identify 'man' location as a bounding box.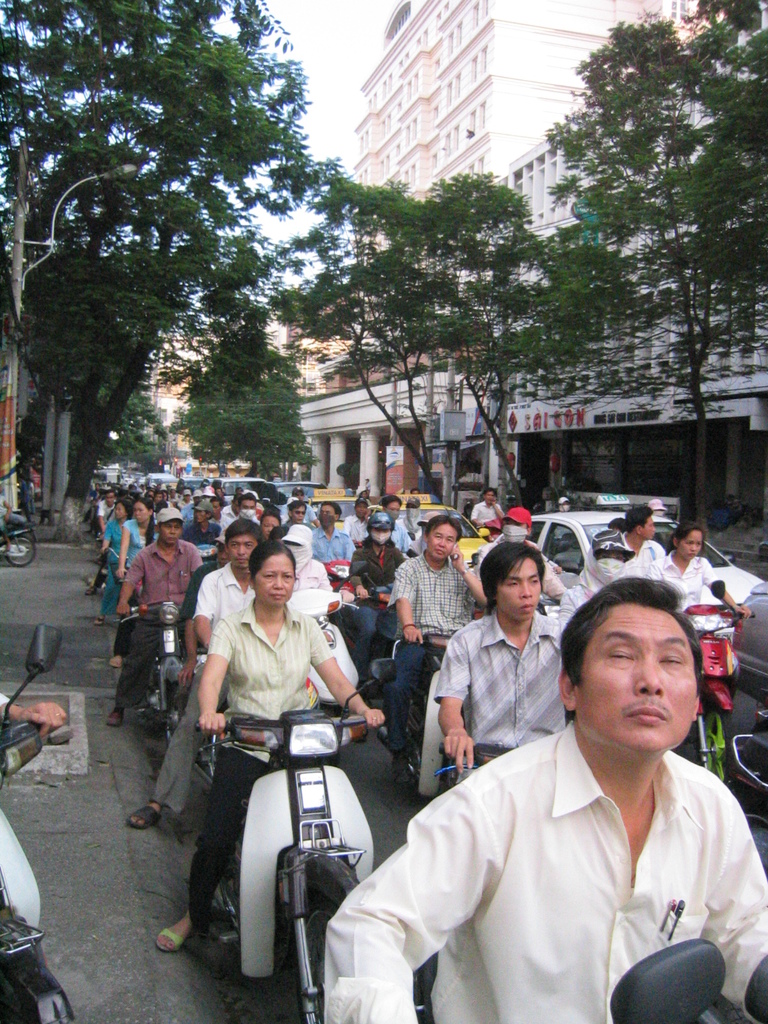
(x1=387, y1=515, x2=488, y2=788).
